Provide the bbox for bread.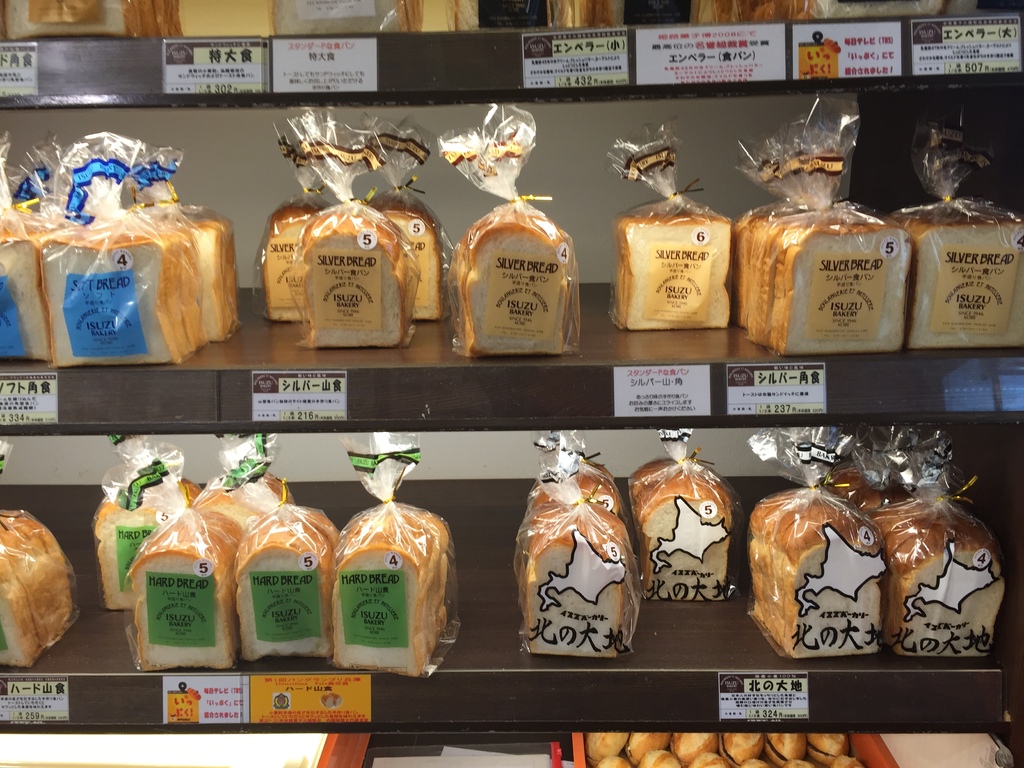
pyautogui.locateOnScreen(268, 199, 319, 325).
